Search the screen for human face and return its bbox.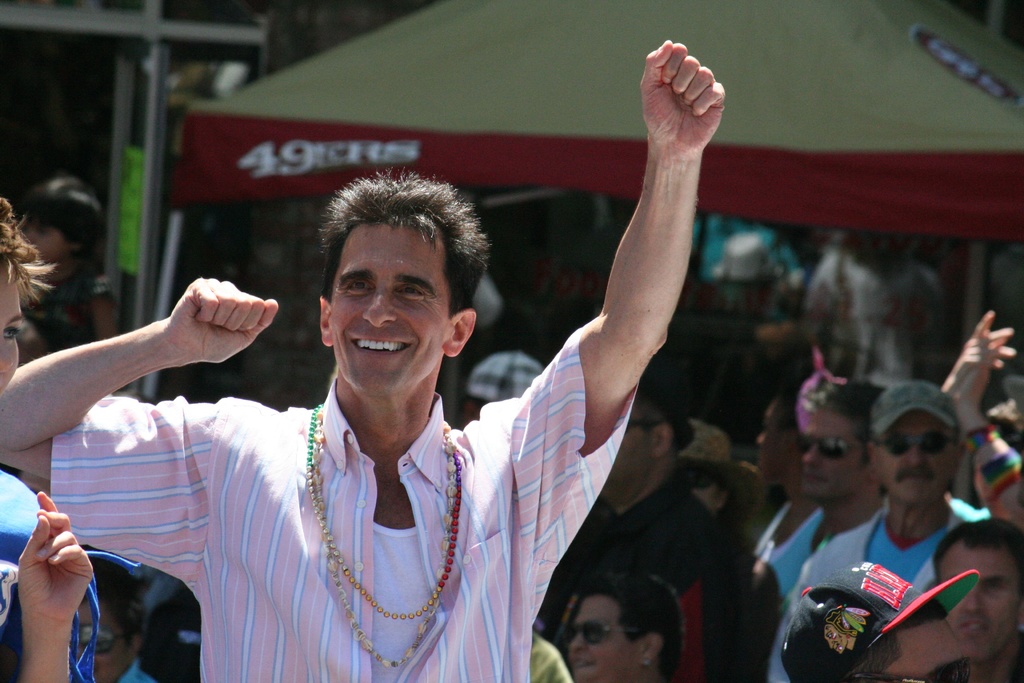
Found: [328, 220, 448, 395].
